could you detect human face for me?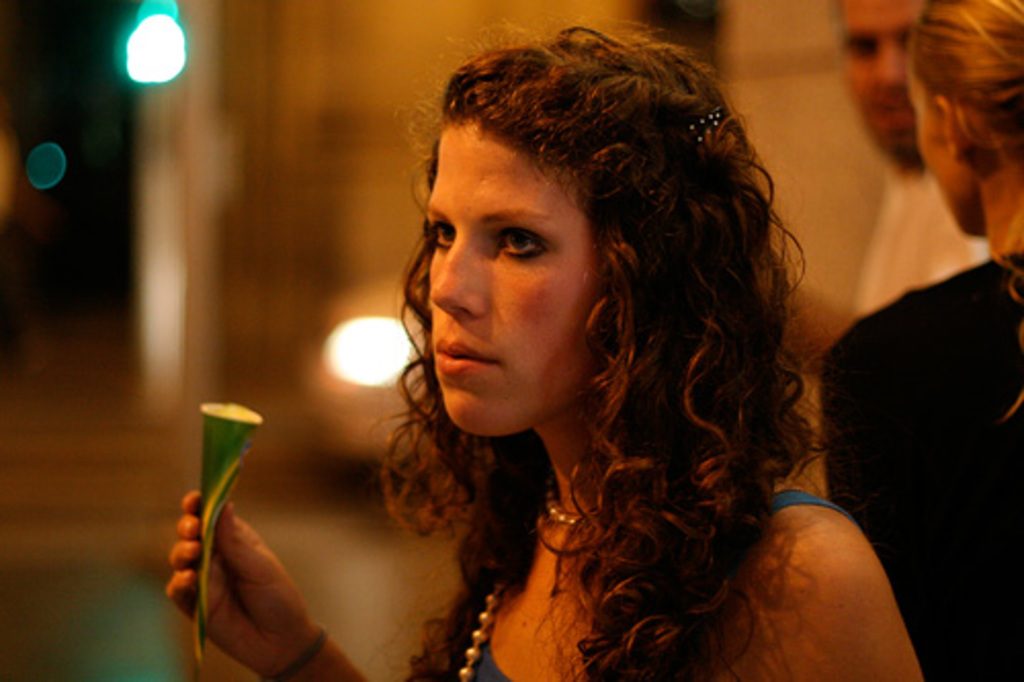
Detection result: 422, 117, 610, 434.
